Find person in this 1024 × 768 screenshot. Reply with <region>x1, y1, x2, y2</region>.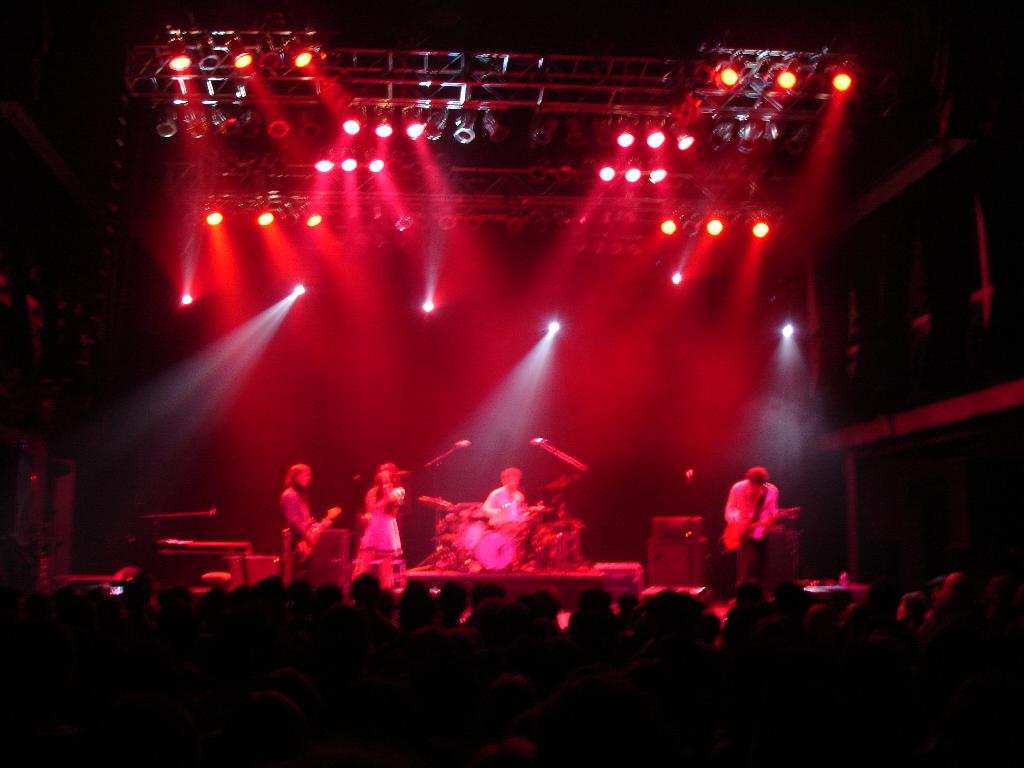
<region>481, 463, 530, 524</region>.
